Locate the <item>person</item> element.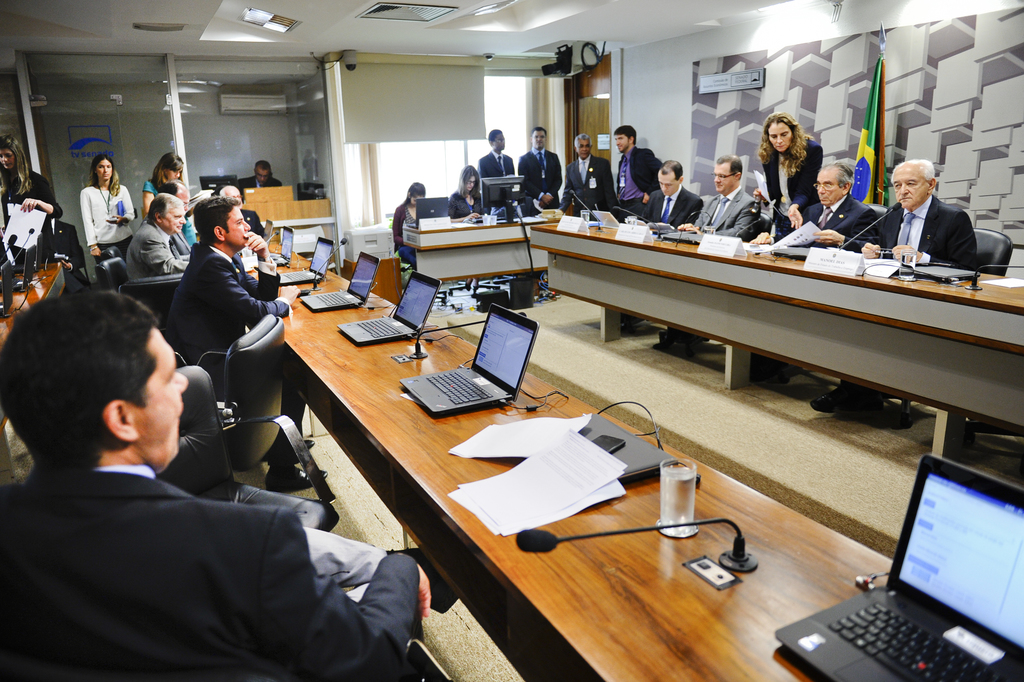
Element bbox: <bbox>785, 162, 879, 248</bbox>.
